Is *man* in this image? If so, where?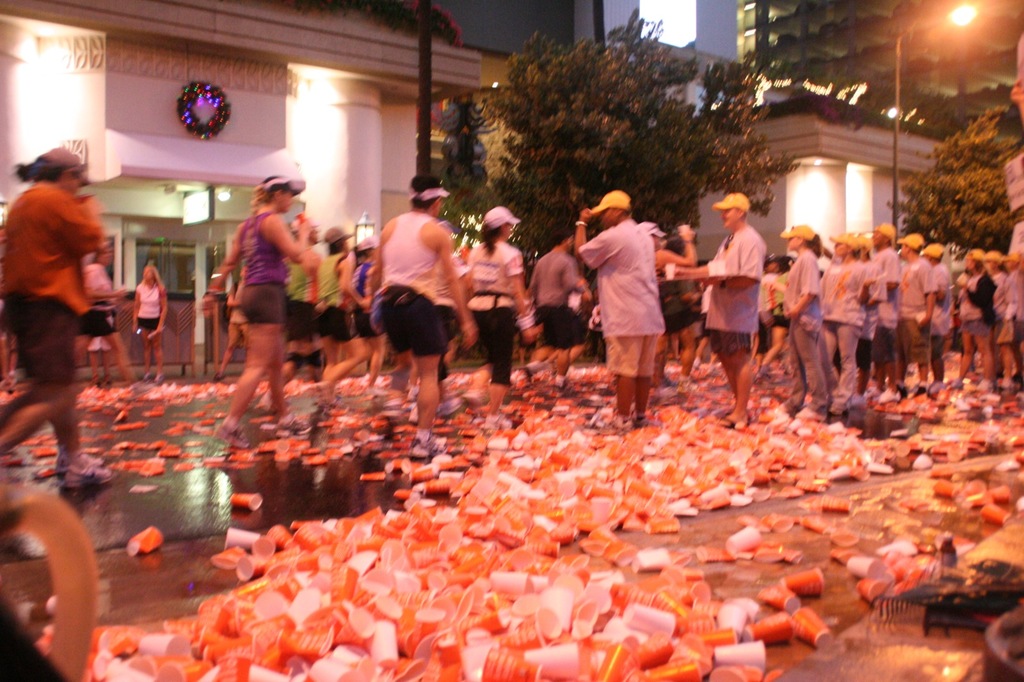
Yes, at region(566, 186, 664, 424).
